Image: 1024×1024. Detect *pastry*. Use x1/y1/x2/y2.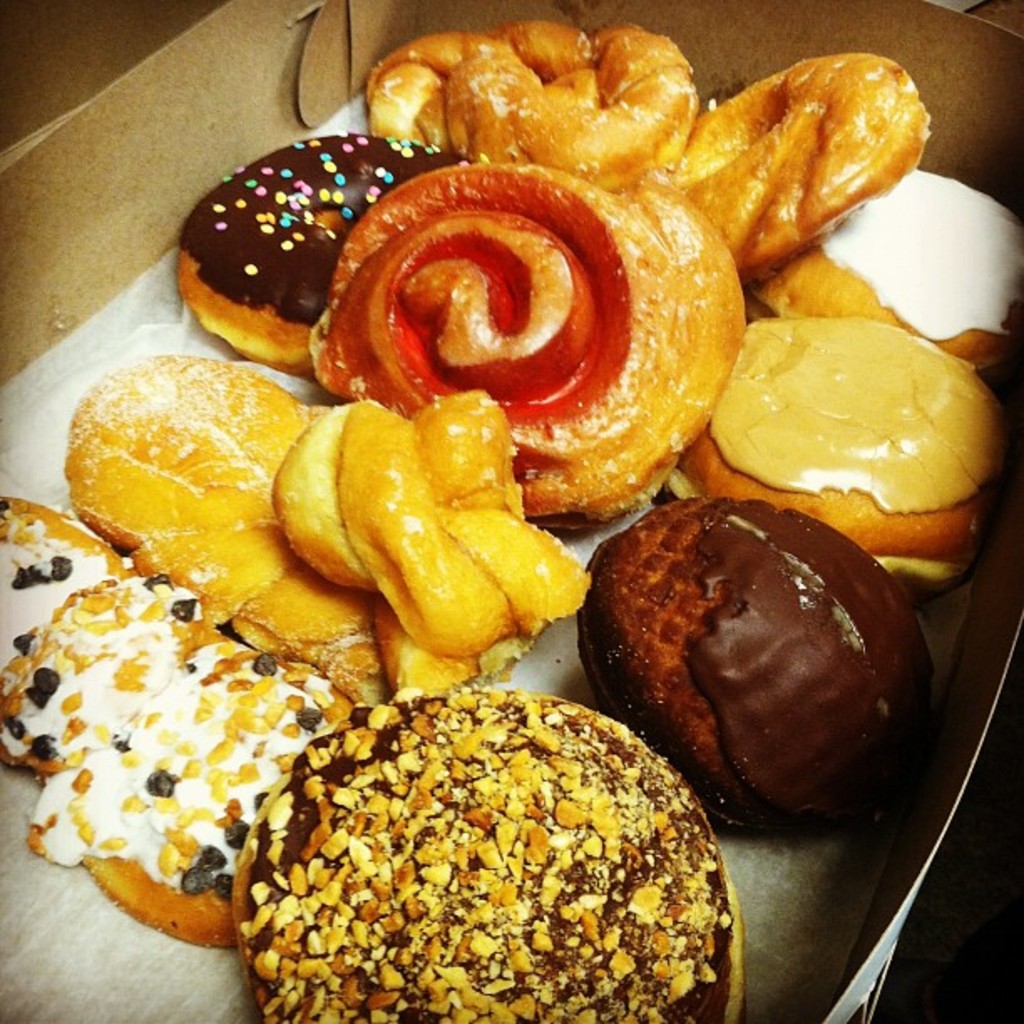
176/132/470/387.
